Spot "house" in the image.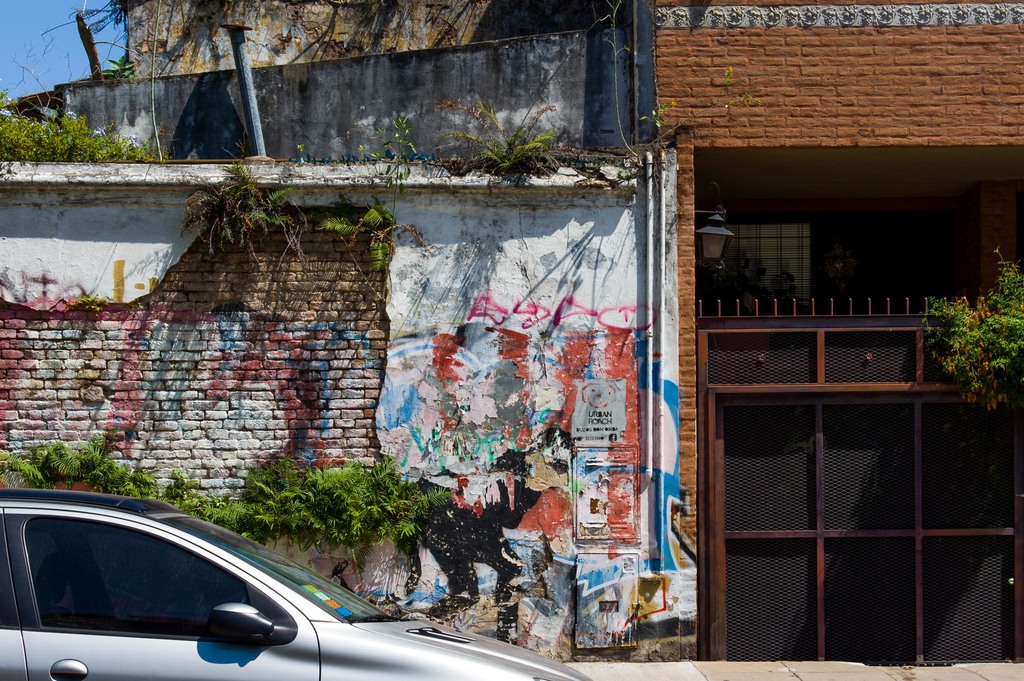
"house" found at <box>31,11,995,651</box>.
